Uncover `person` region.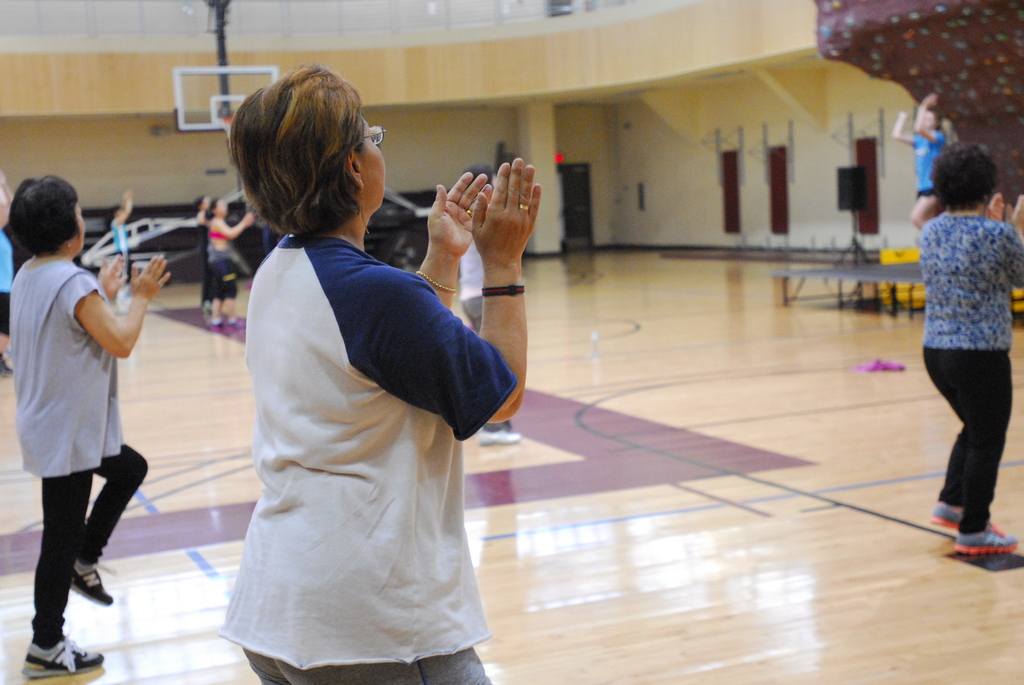
Uncovered: left=925, top=139, right=1023, bottom=551.
